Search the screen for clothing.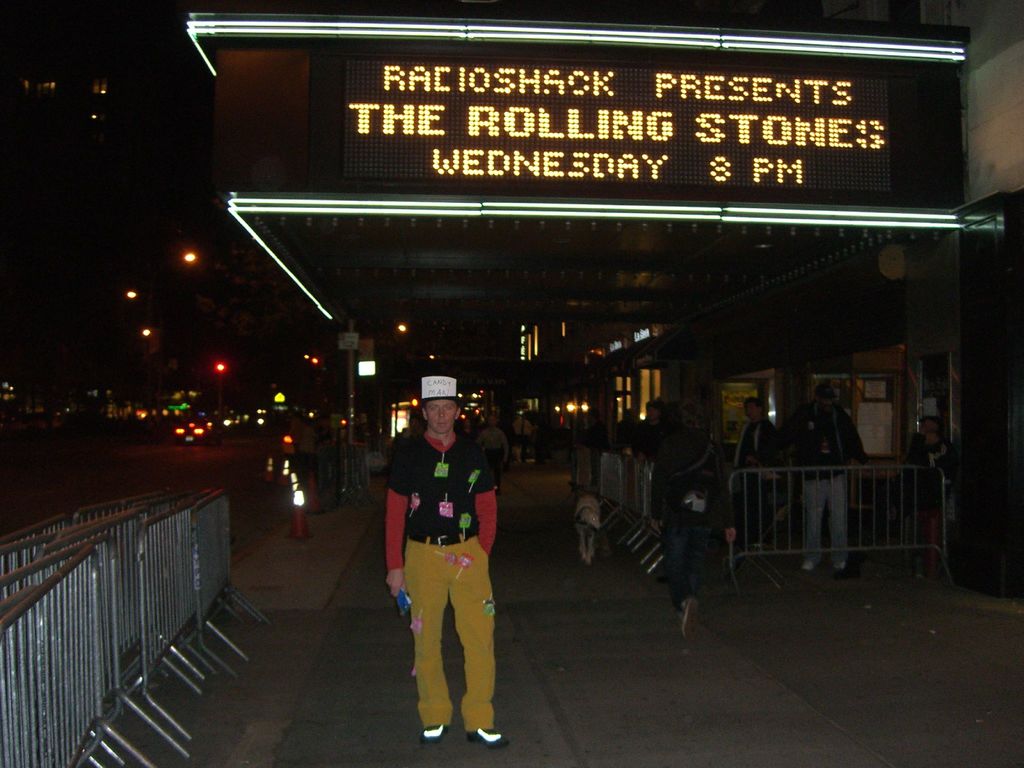
Found at (left=732, top=420, right=800, bottom=541).
